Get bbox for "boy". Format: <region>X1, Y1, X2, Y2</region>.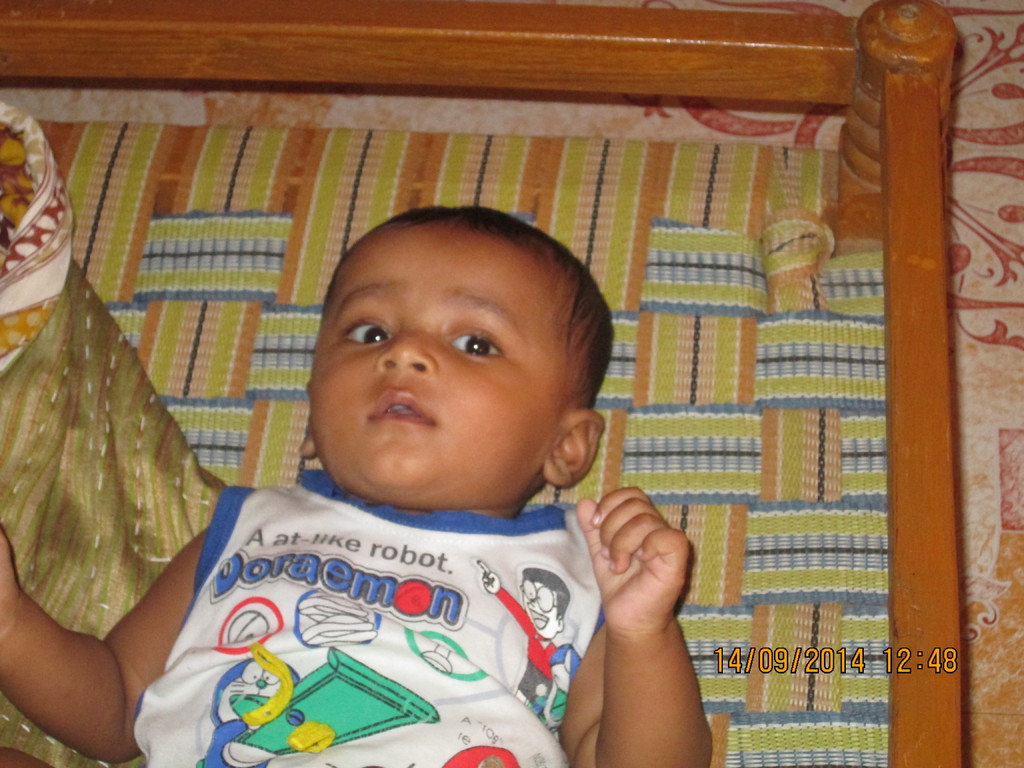
<region>78, 105, 735, 757</region>.
